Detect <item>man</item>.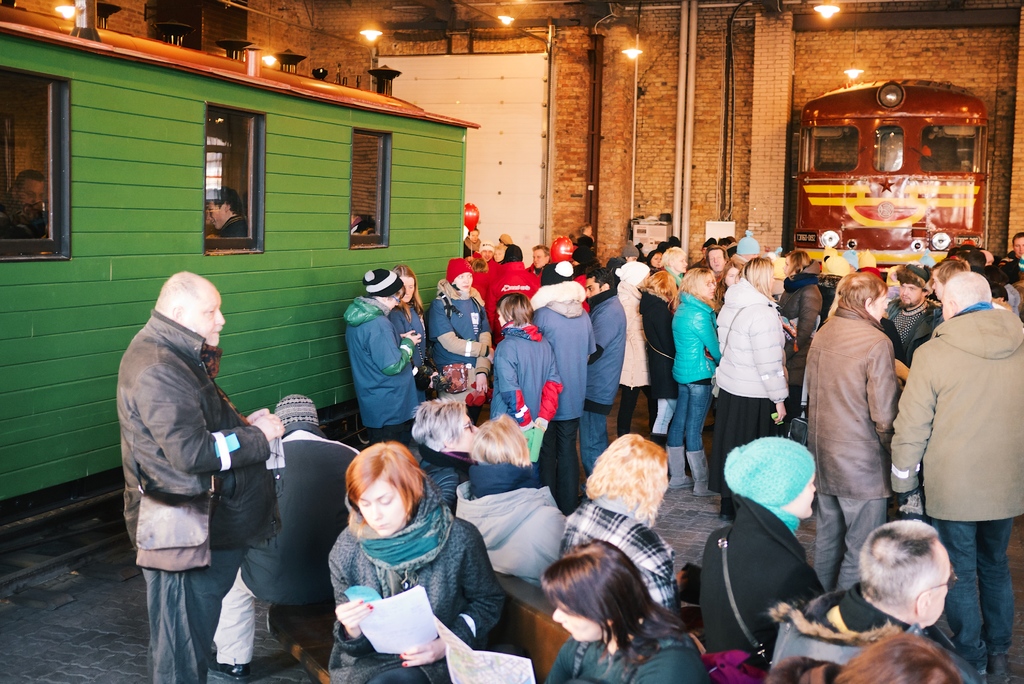
Detected at <bbox>774, 516, 964, 683</bbox>.
